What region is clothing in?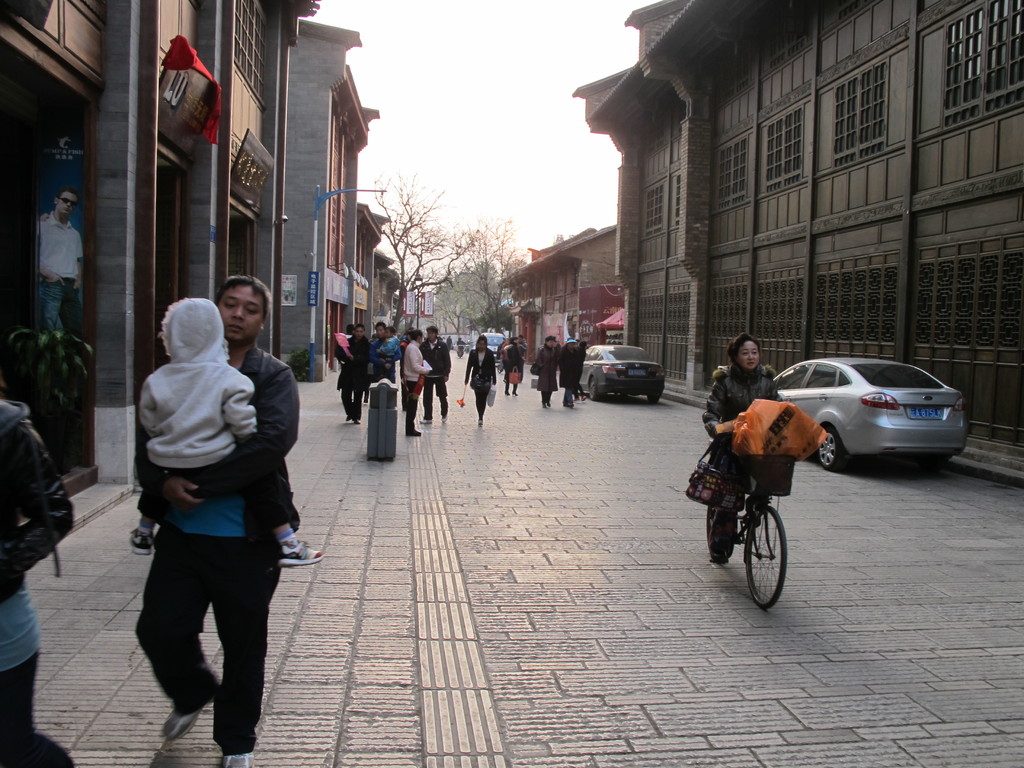
region(142, 339, 273, 745).
